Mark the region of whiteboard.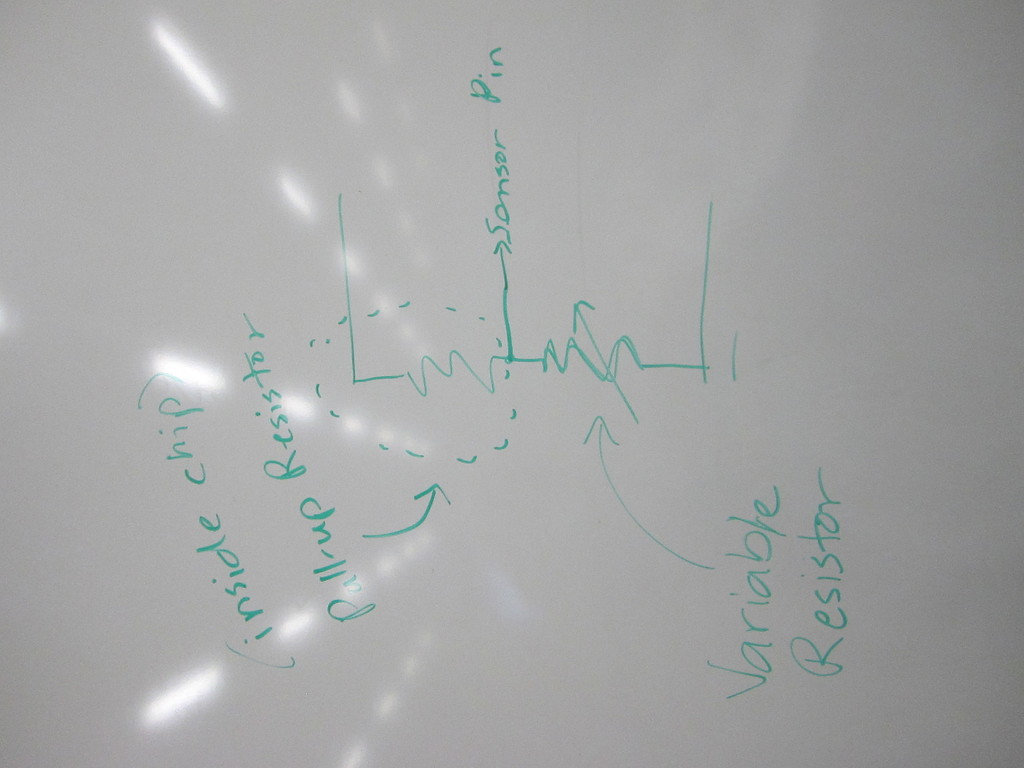
Region: l=0, t=0, r=1023, b=767.
